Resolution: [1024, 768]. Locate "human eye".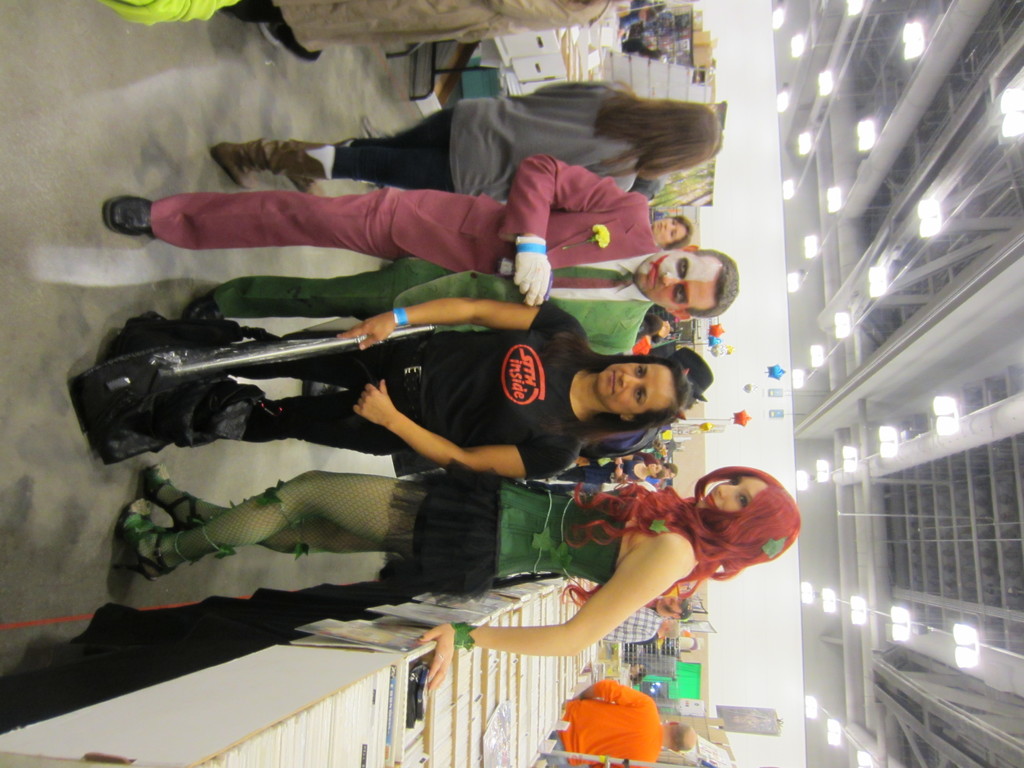
box(672, 280, 689, 305).
